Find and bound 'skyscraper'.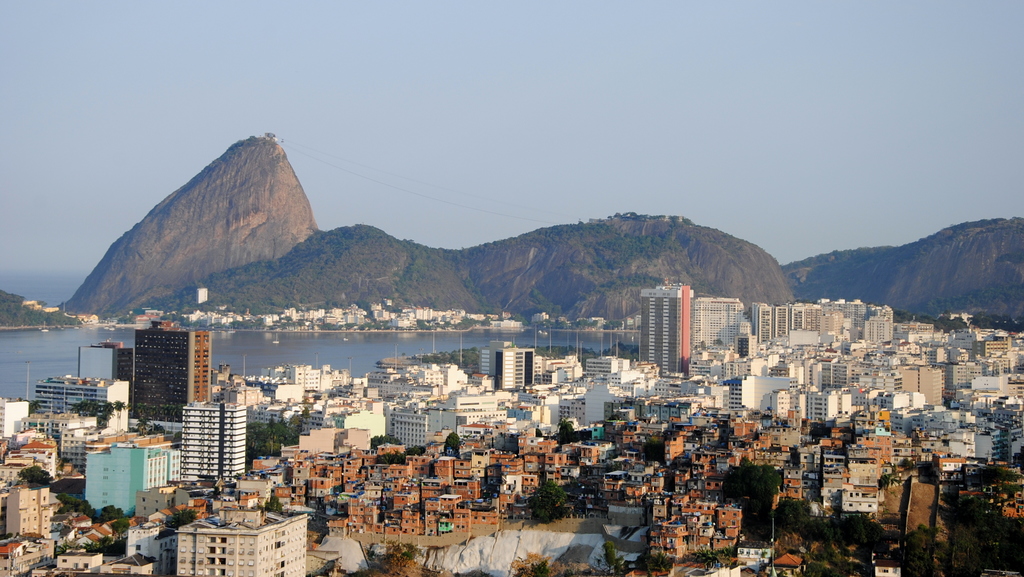
Bound: pyautogui.locateOnScreen(761, 383, 787, 422).
